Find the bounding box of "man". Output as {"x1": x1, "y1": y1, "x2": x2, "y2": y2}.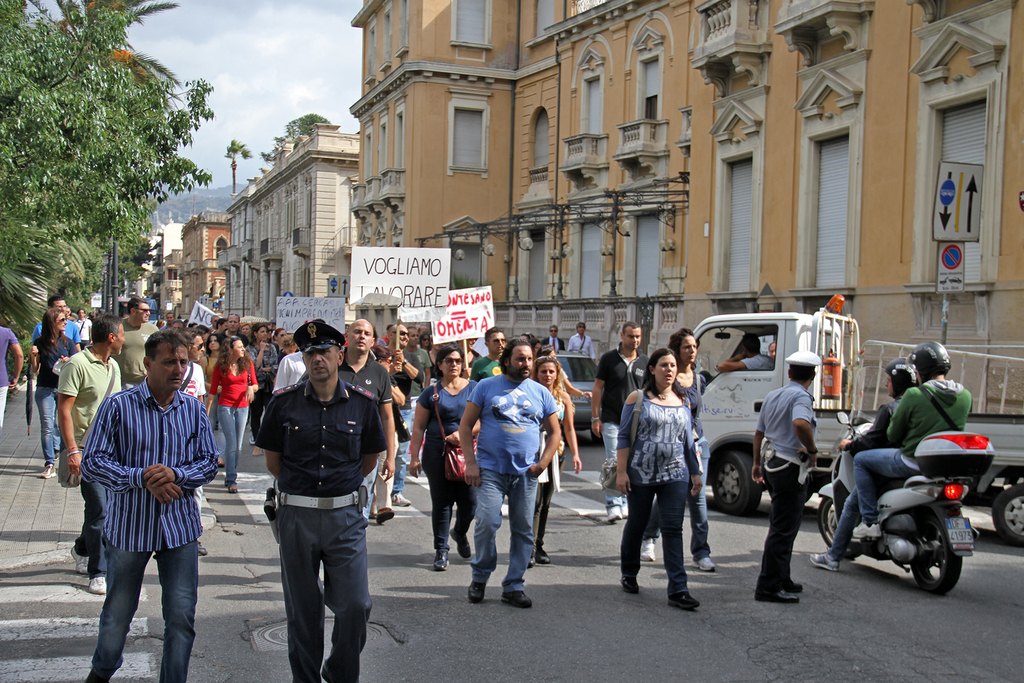
{"x1": 751, "y1": 352, "x2": 822, "y2": 604}.
